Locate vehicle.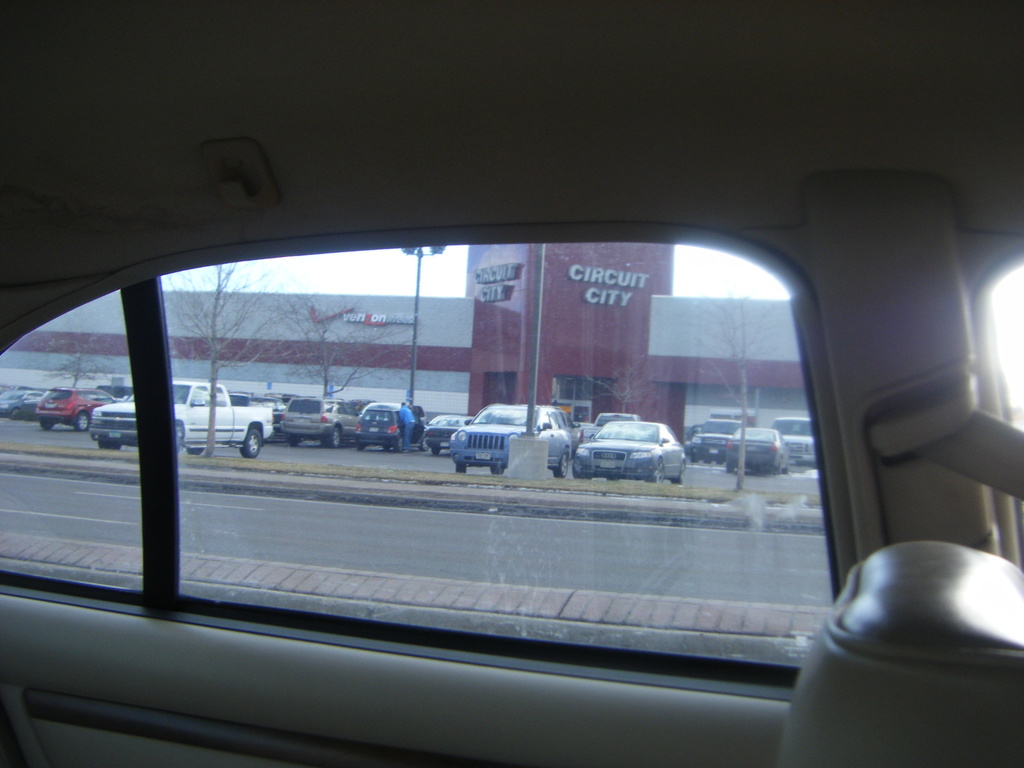
Bounding box: box(568, 413, 599, 450).
